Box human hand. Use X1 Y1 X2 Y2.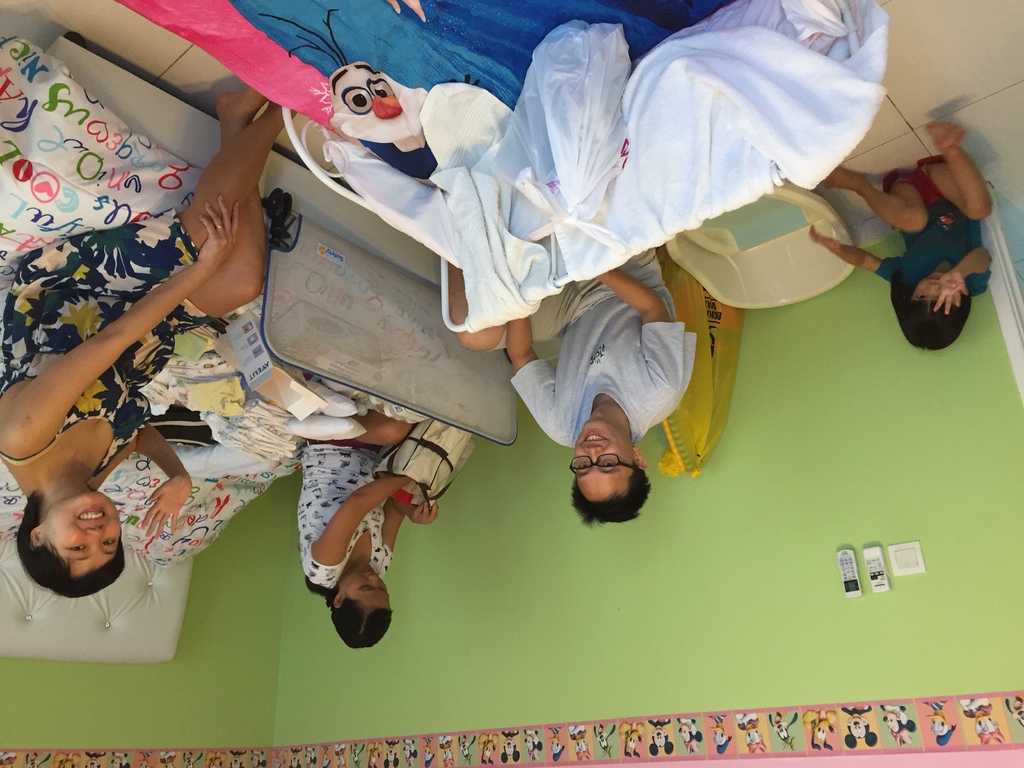
191 196 240 270.
